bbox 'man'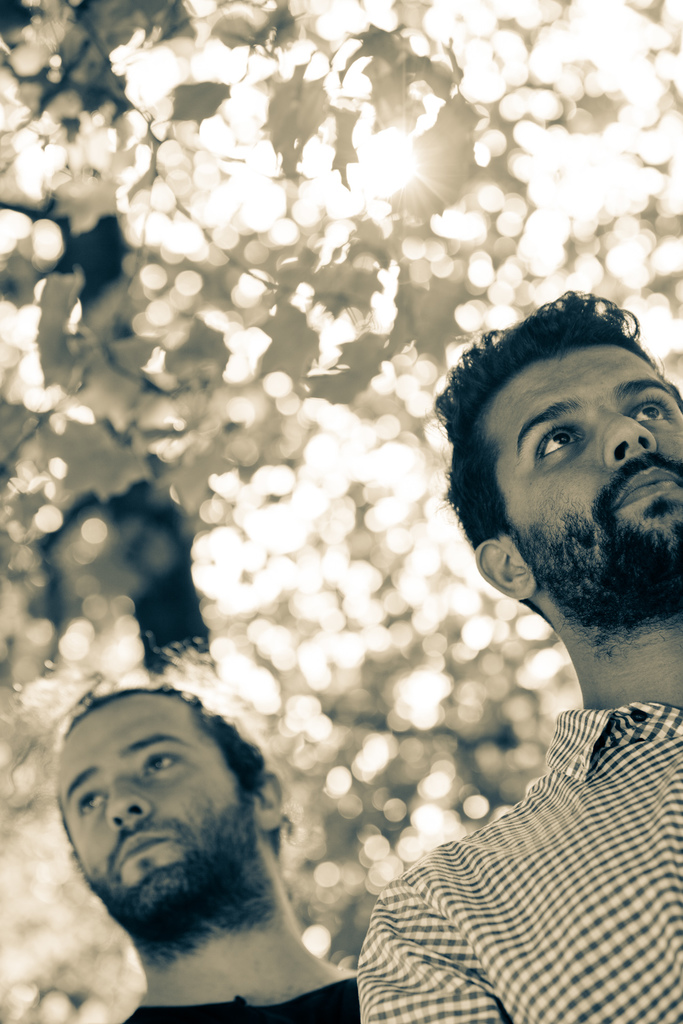
(x1=52, y1=675, x2=360, y2=1023)
